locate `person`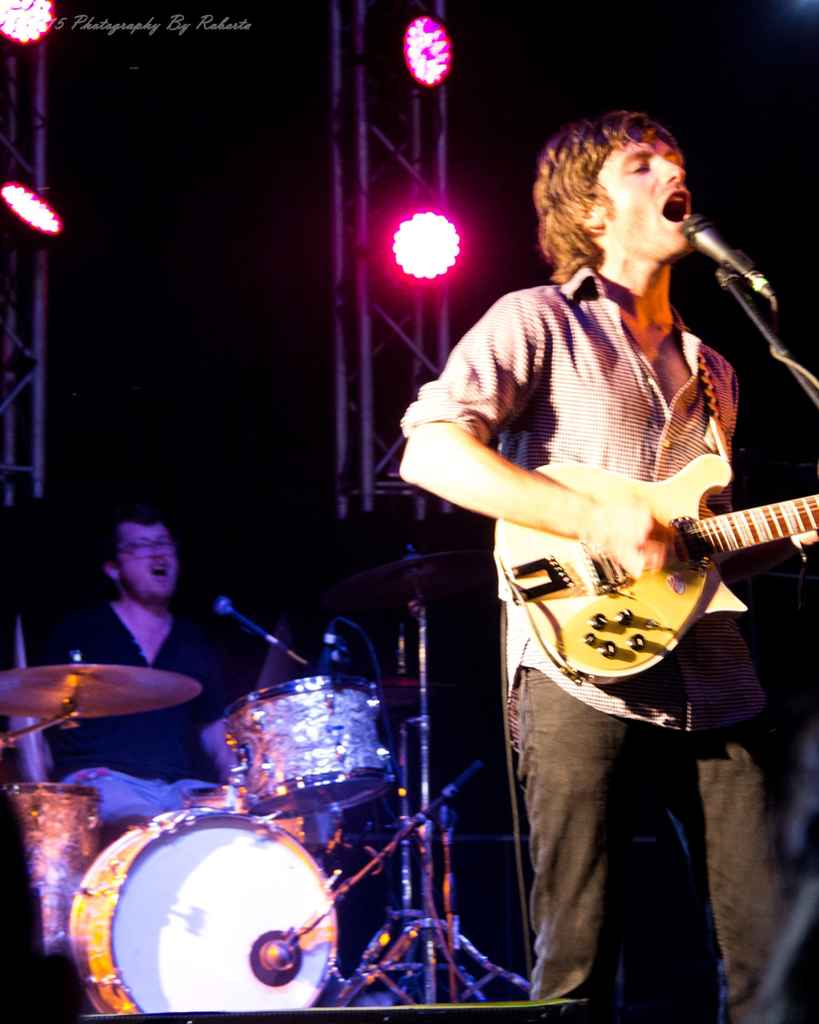
detection(59, 504, 236, 820)
